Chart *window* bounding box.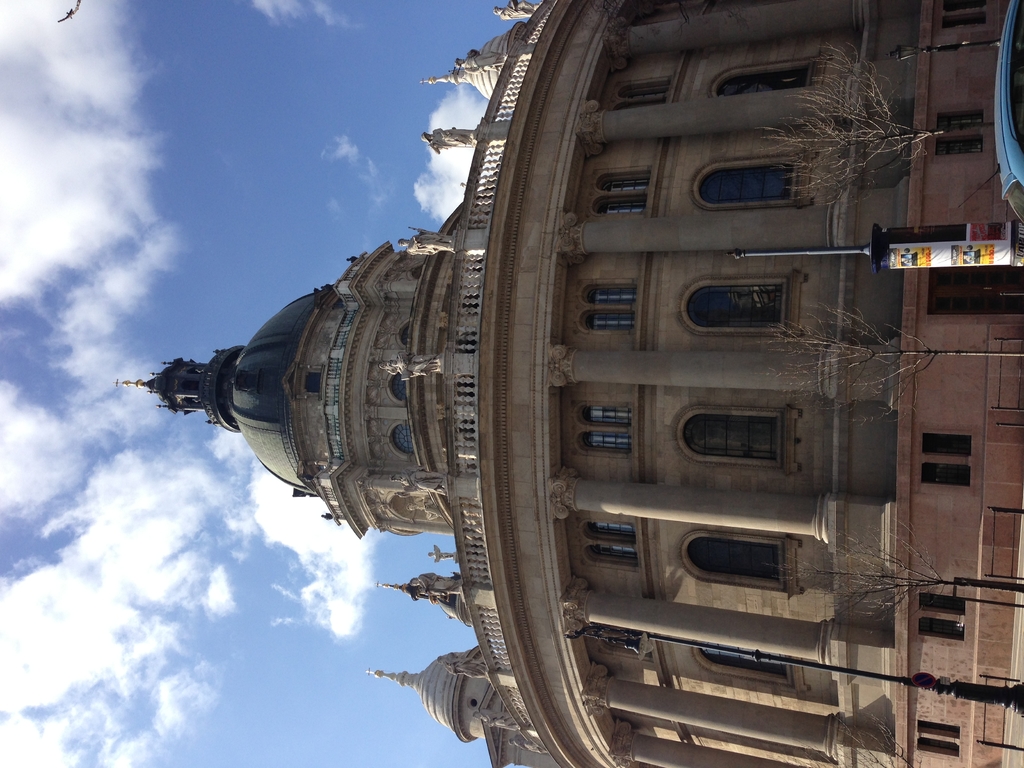
Charted: 945,11,986,29.
